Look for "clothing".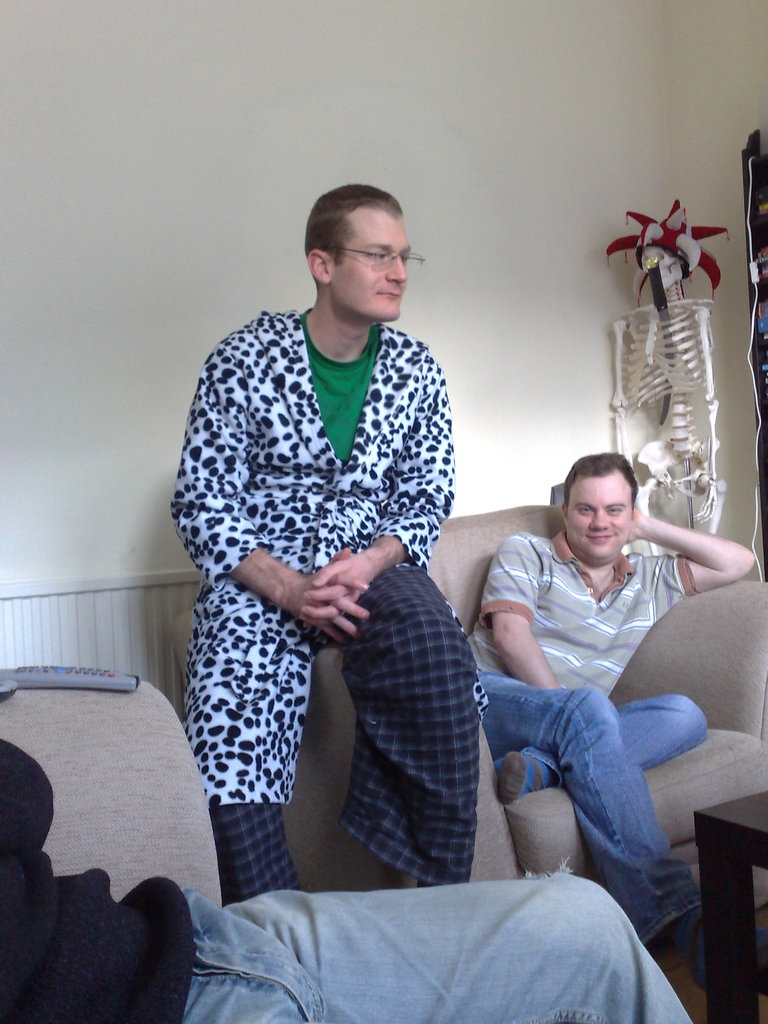
Found: (left=461, top=527, right=704, bottom=947).
